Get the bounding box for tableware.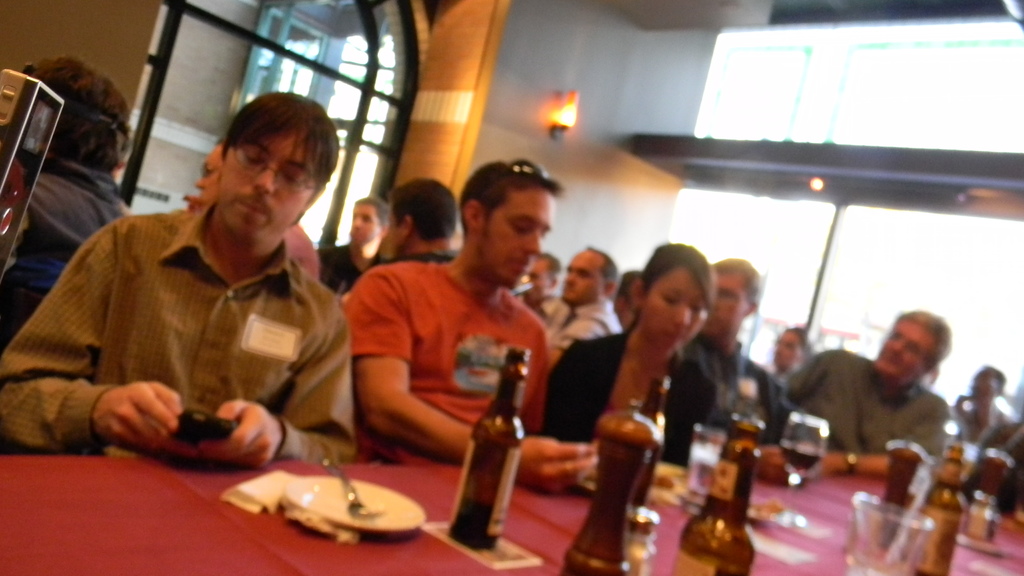
780, 416, 826, 490.
